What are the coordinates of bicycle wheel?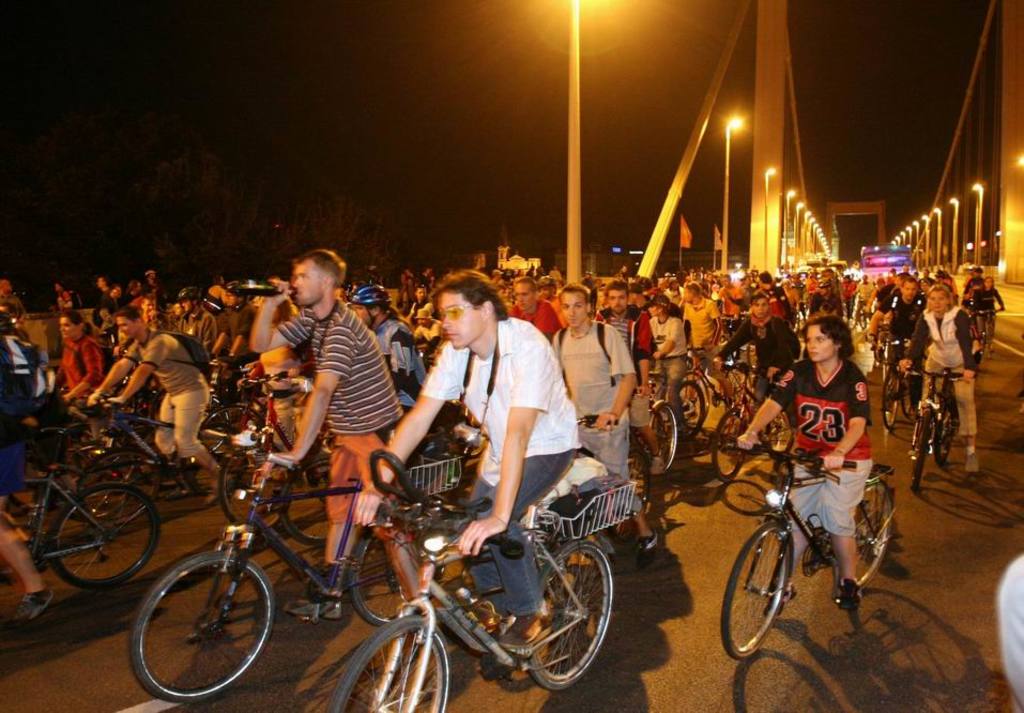
(321, 613, 454, 712).
